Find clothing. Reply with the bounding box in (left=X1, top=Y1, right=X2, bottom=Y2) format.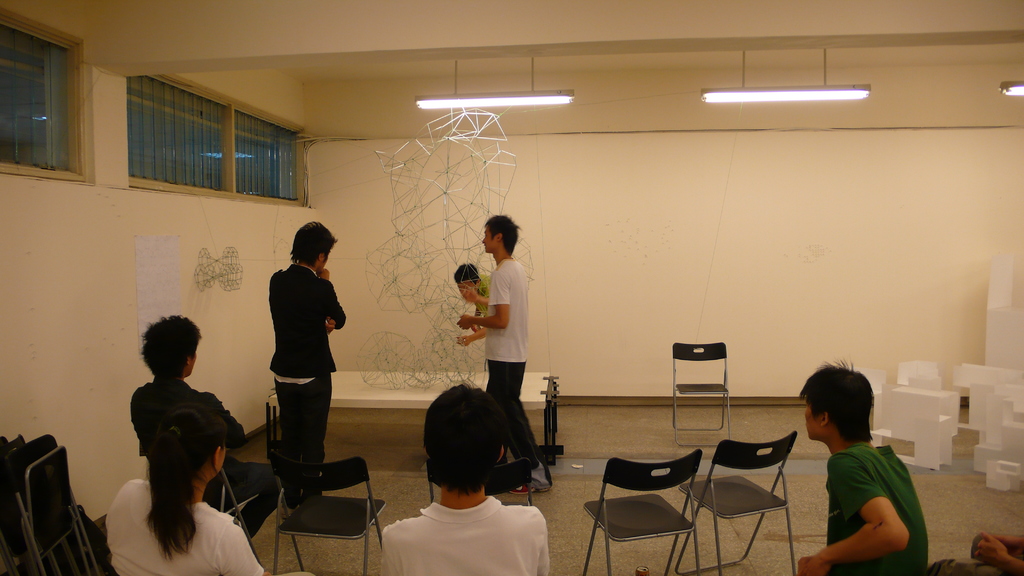
(left=106, top=477, right=264, bottom=575).
